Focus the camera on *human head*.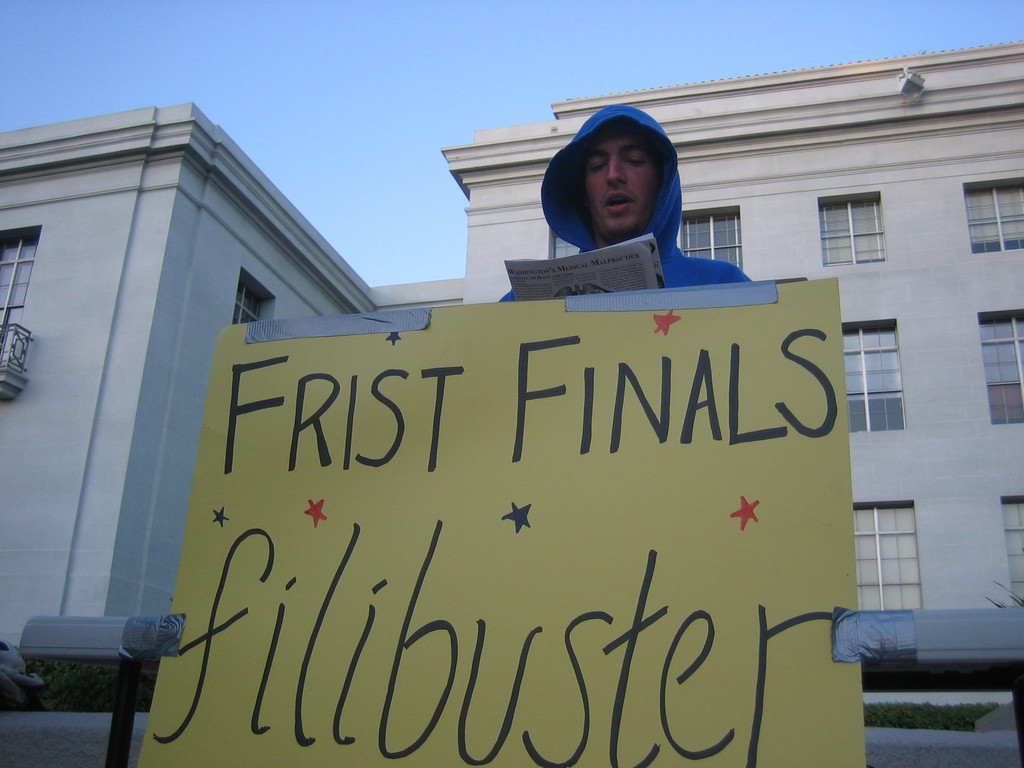
Focus region: (x1=563, y1=107, x2=682, y2=216).
